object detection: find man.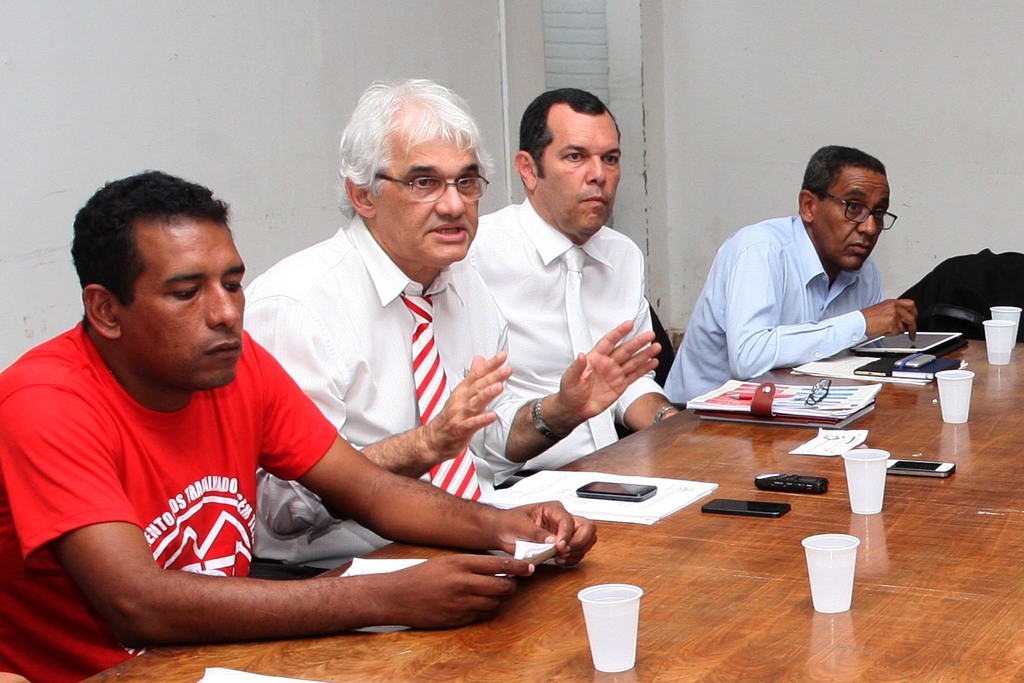
662, 142, 916, 412.
